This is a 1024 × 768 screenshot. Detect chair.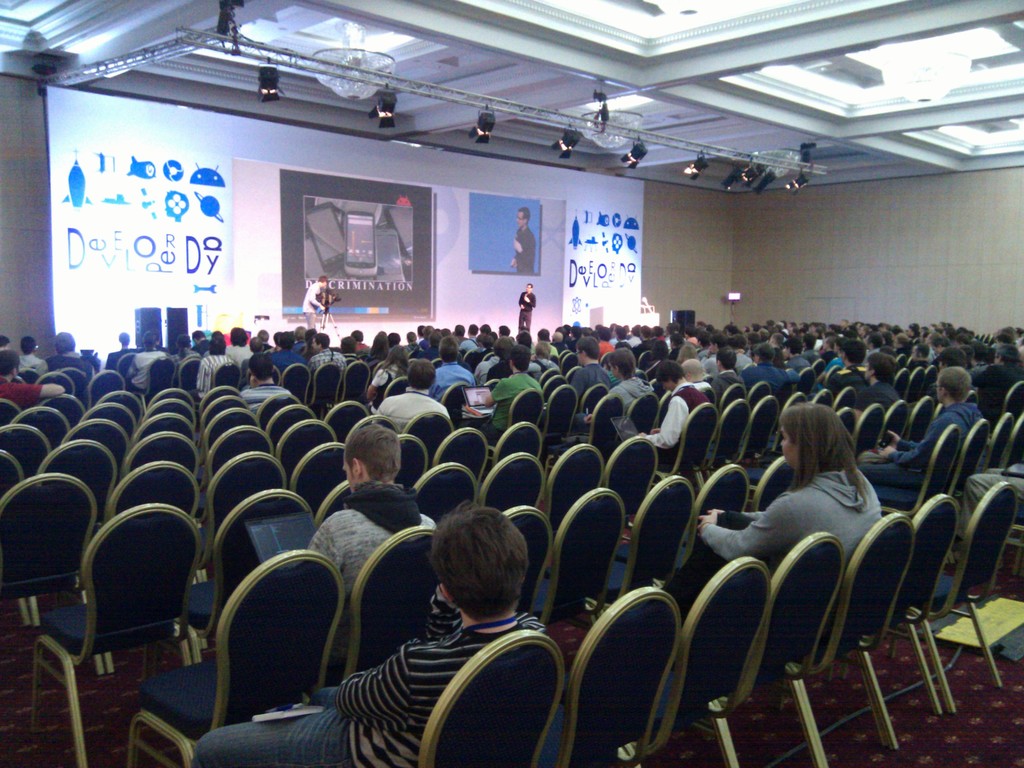
[left=842, top=491, right=945, bottom=743].
